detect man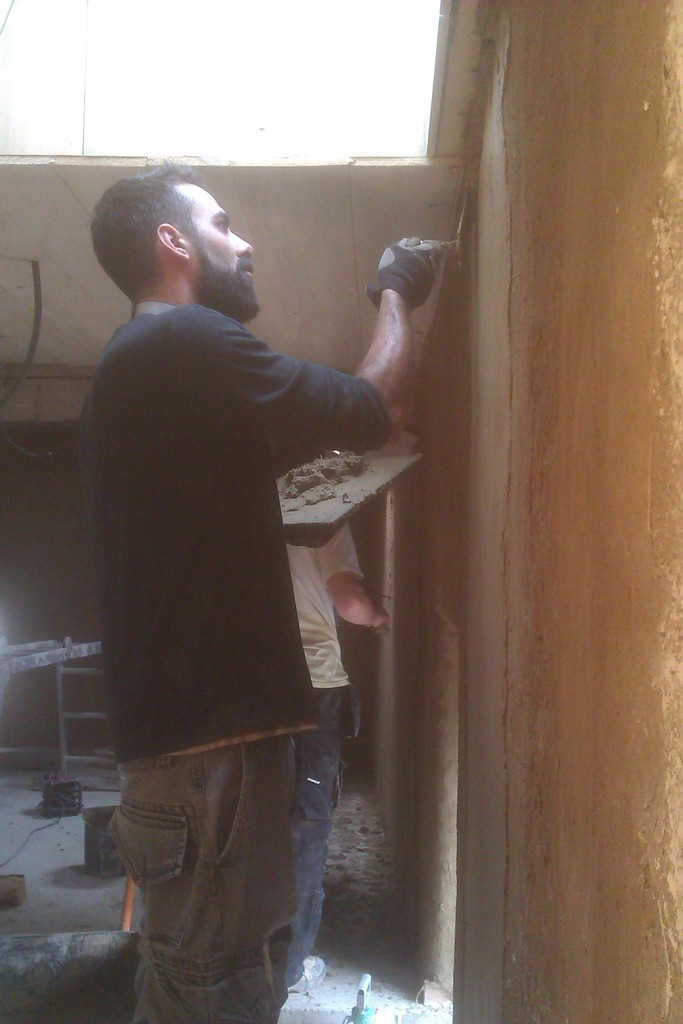
[x1=62, y1=154, x2=415, y2=1008]
